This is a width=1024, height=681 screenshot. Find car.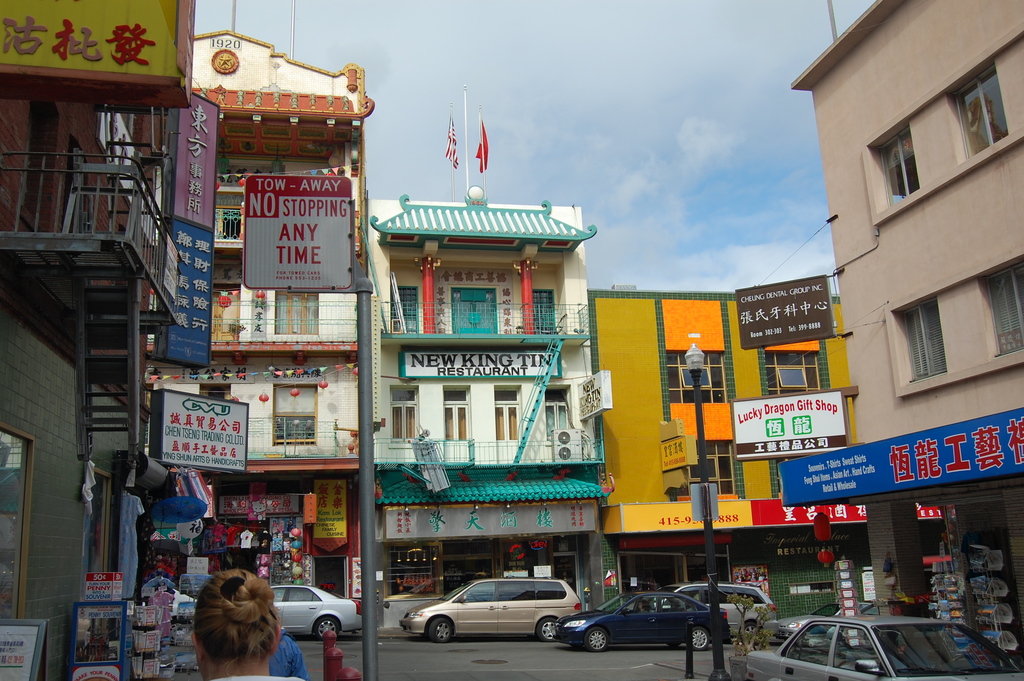
Bounding box: 273 583 362 641.
